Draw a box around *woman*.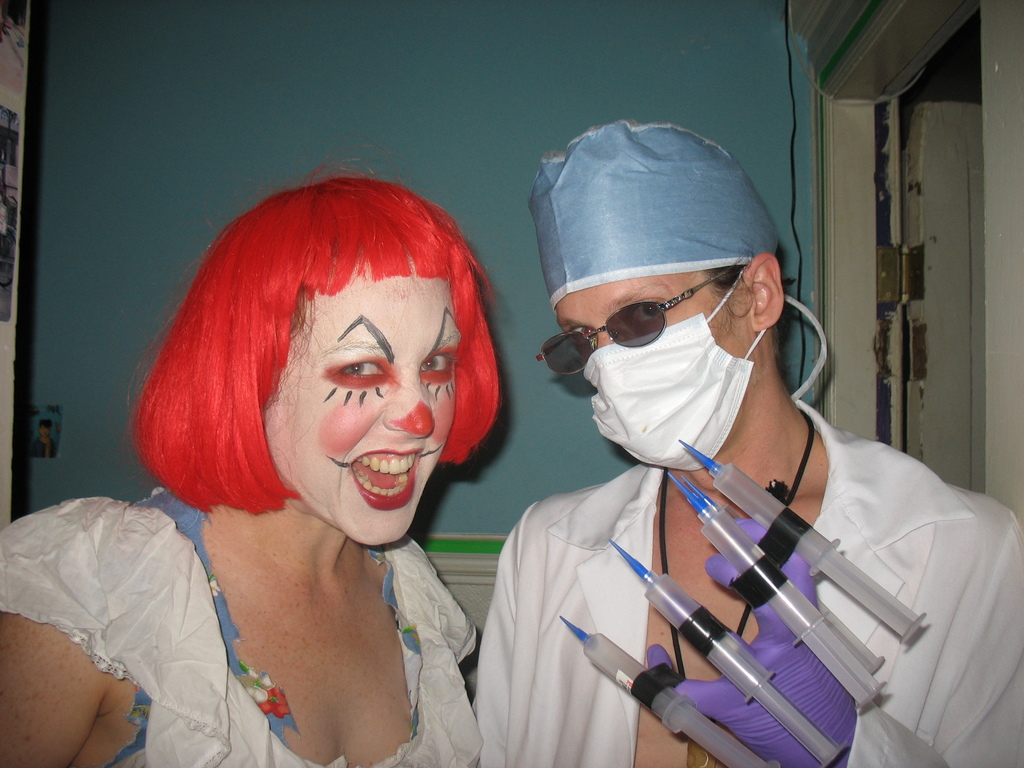
bbox=(40, 172, 557, 767).
